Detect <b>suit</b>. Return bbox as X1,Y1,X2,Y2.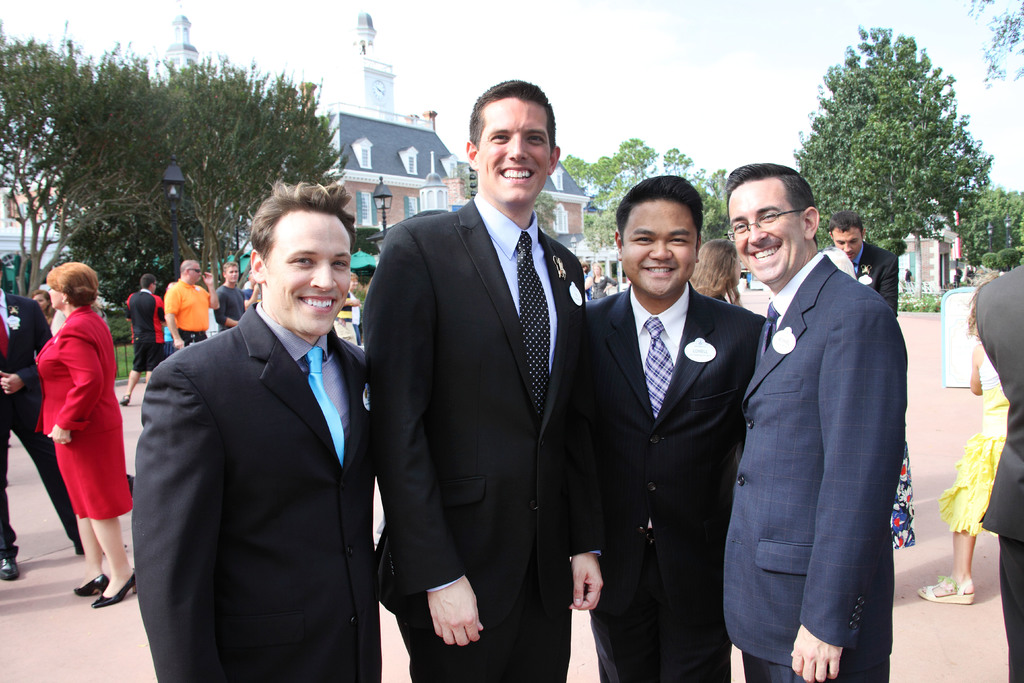
376,78,604,682.
